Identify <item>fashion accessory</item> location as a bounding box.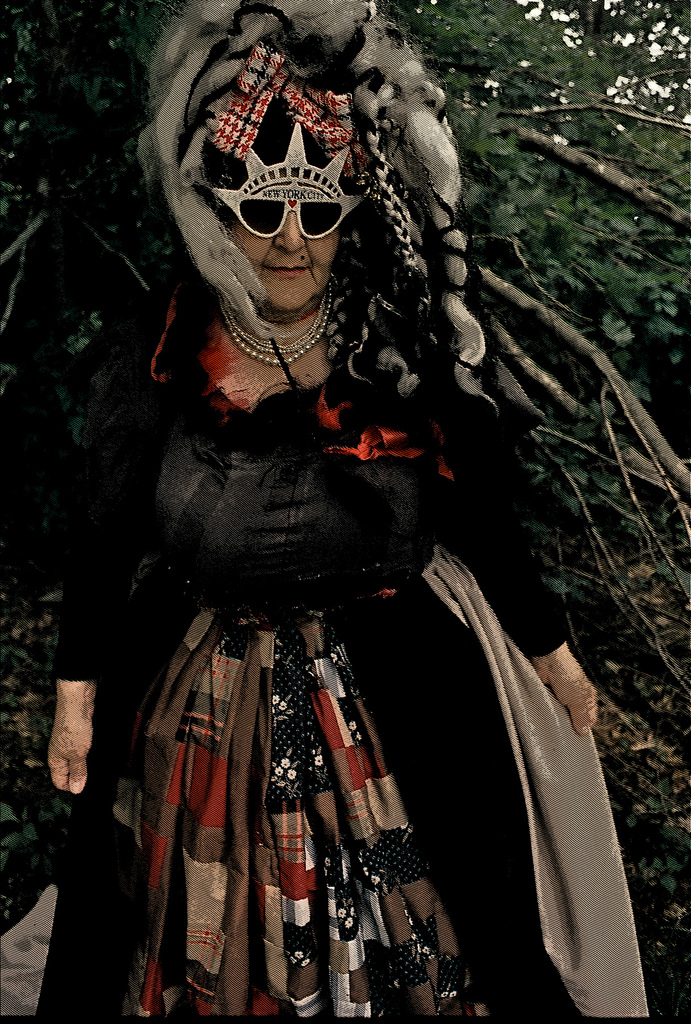
(x1=136, y1=0, x2=502, y2=420).
